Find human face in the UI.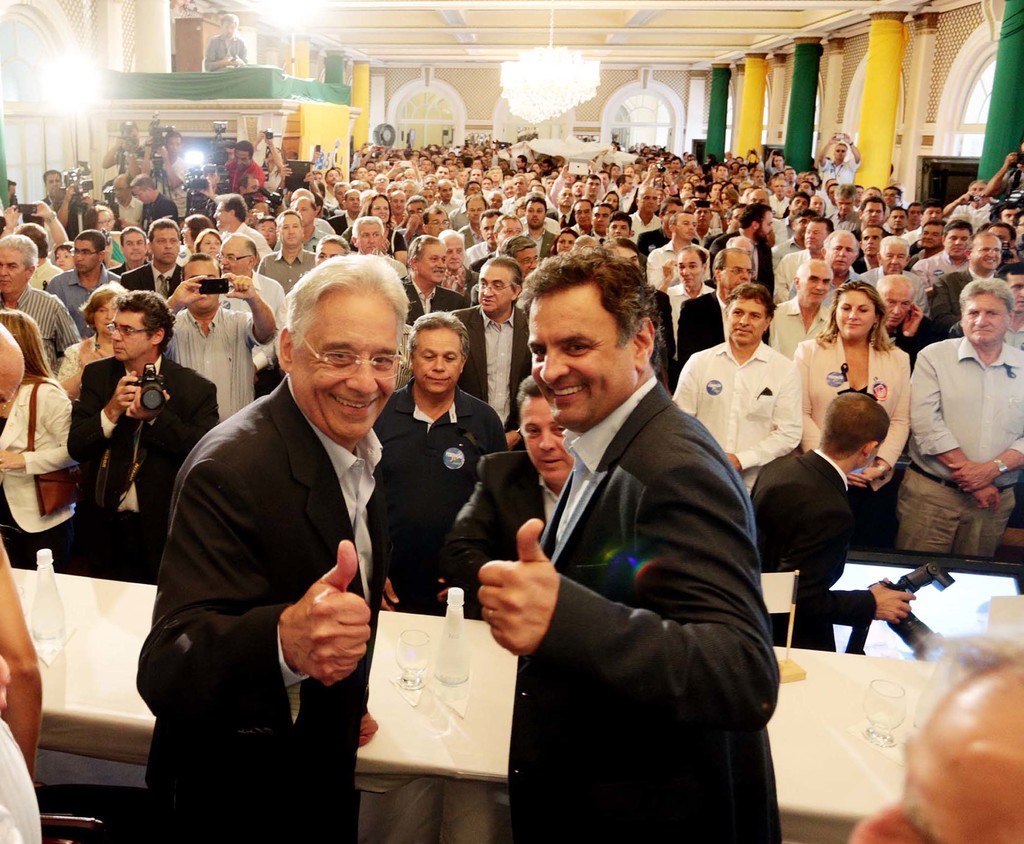
UI element at bbox=[255, 220, 276, 246].
